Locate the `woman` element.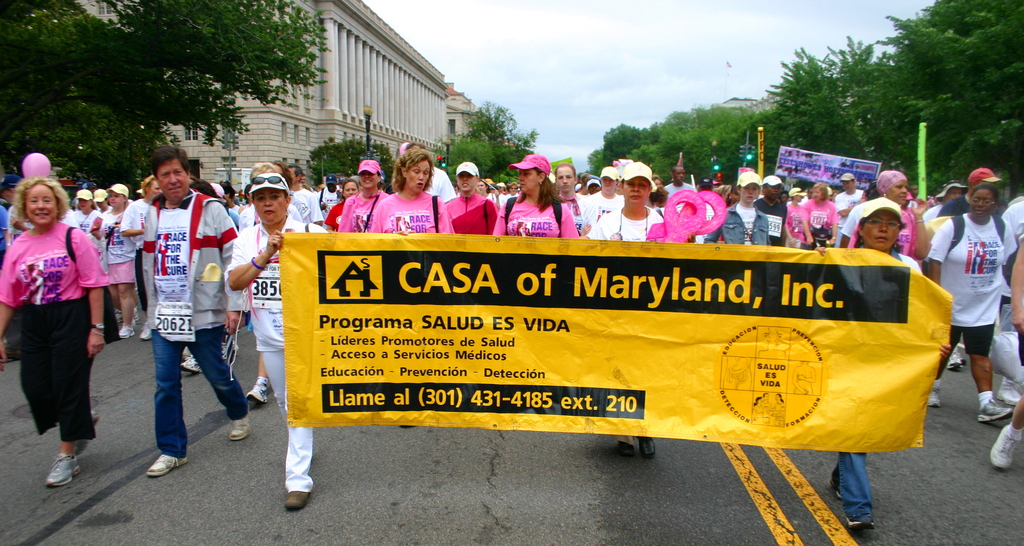
Element bbox: <region>0, 170, 118, 498</region>.
